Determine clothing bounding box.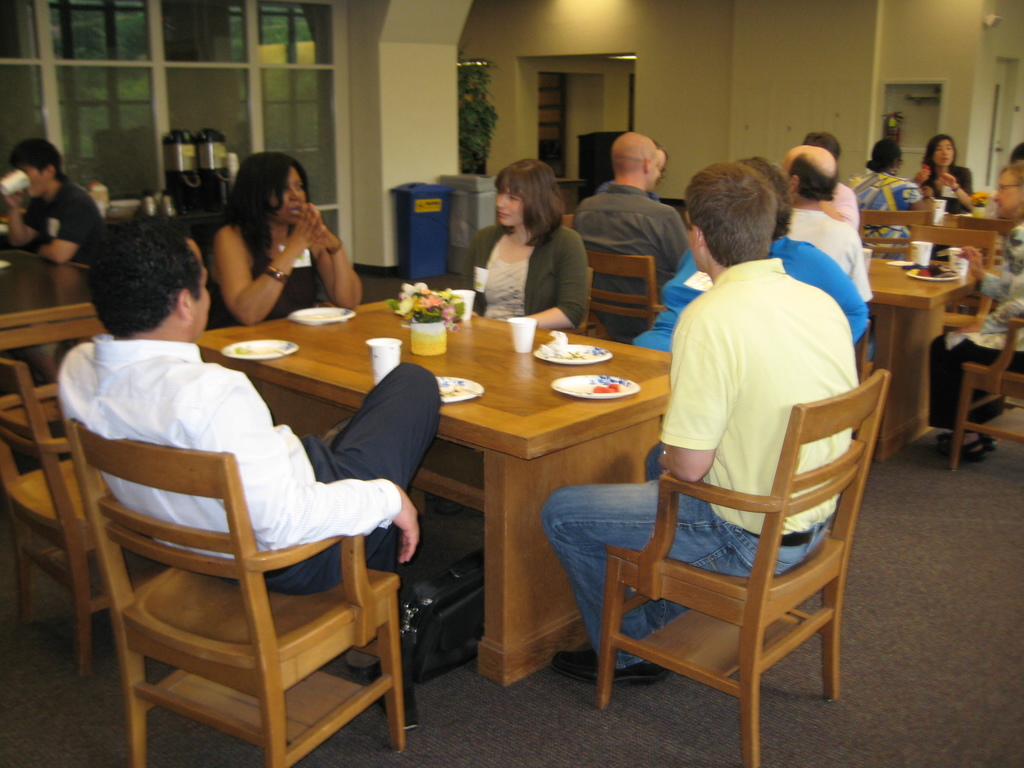
Determined: pyautogui.locateOnScreen(58, 332, 445, 648).
